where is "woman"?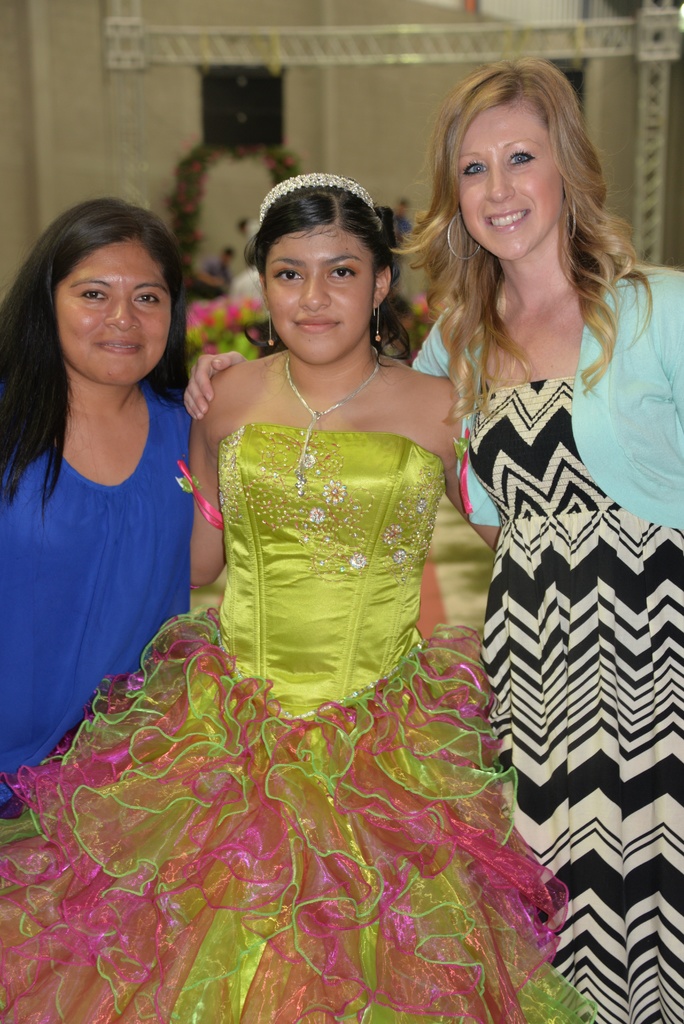
1, 196, 194, 799.
